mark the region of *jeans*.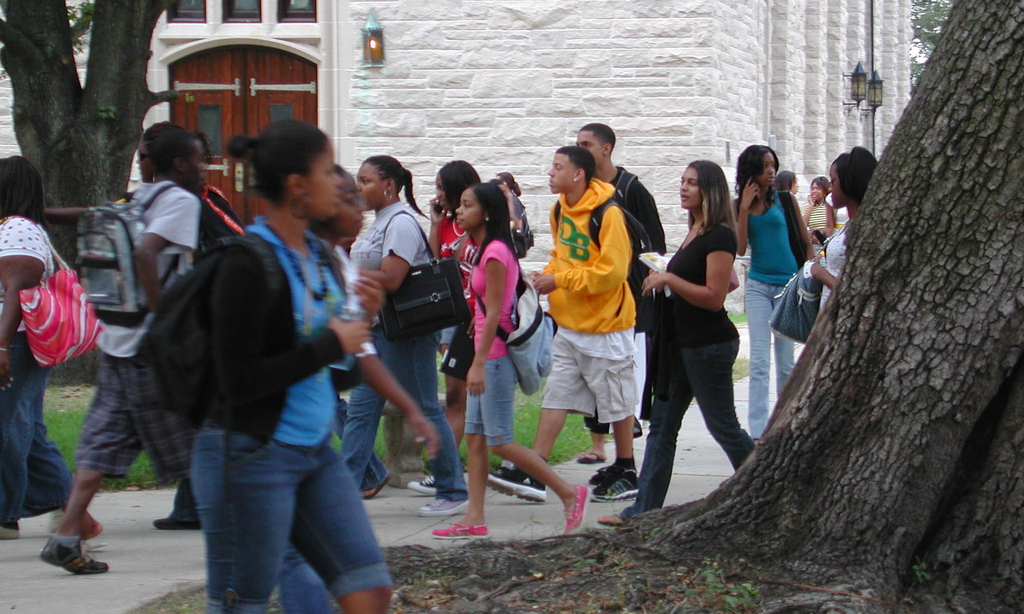
Region: (left=189, top=427, right=337, bottom=613).
